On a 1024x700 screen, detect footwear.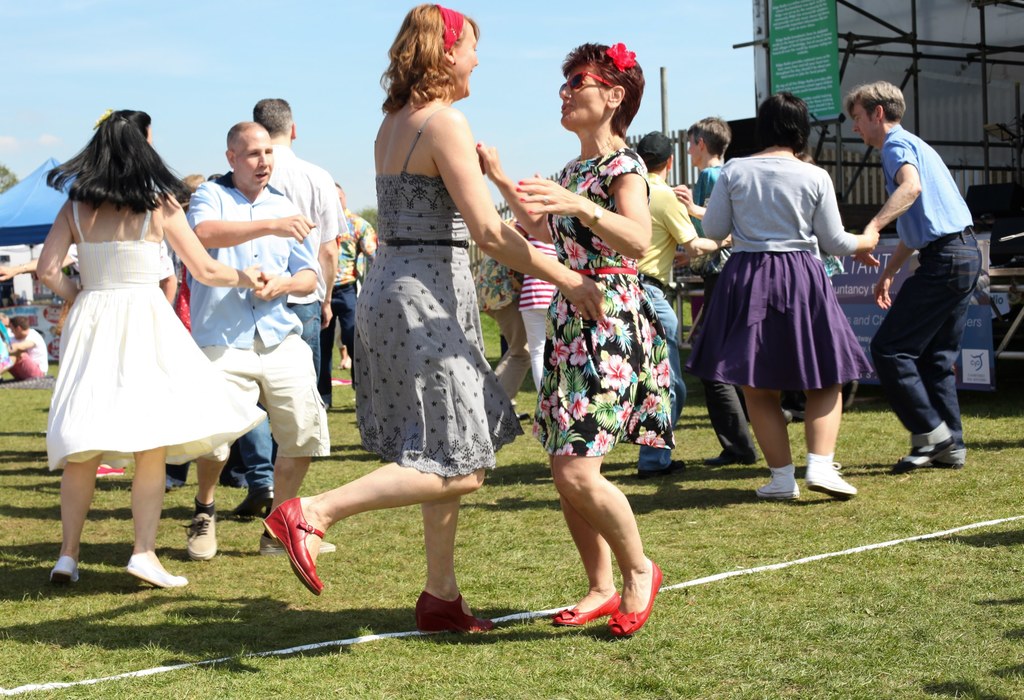
<bbox>252, 503, 325, 594</bbox>.
